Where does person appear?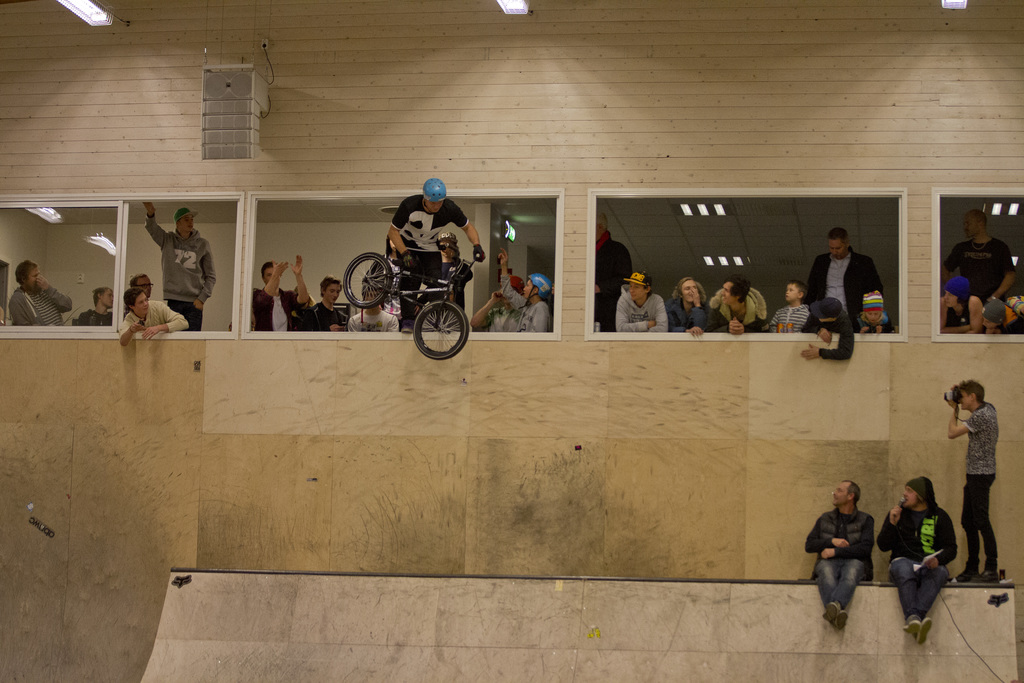
Appears at 250:252:312:333.
